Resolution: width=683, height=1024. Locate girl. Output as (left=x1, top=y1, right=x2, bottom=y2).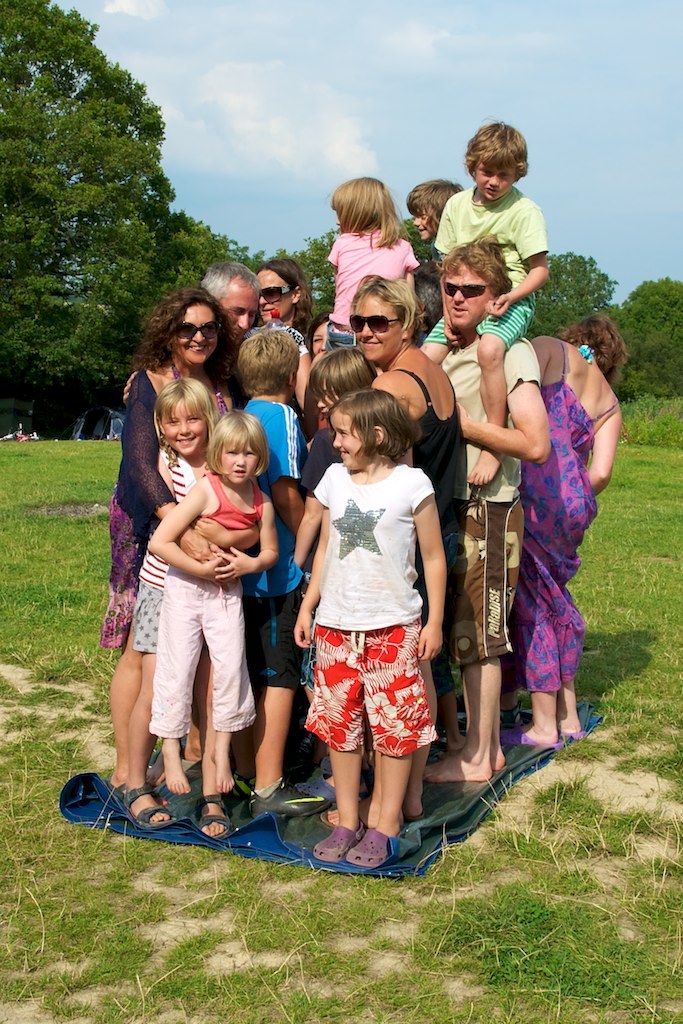
(left=116, top=374, right=263, bottom=828).
